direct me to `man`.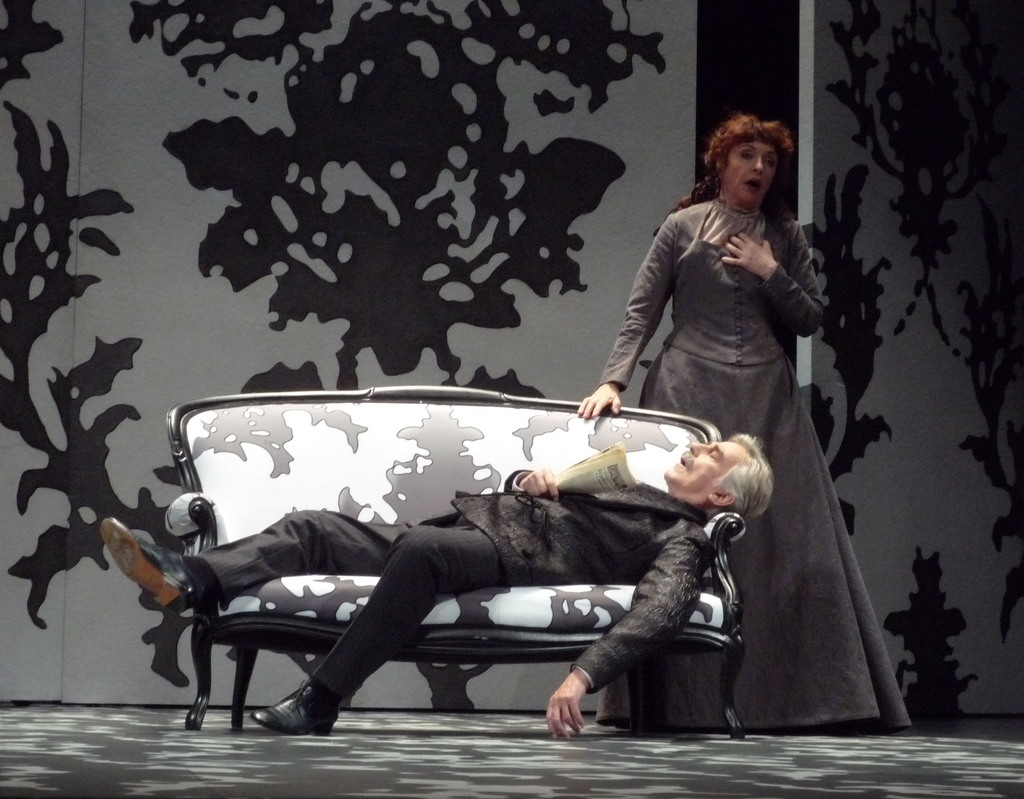
Direction: bbox=[130, 307, 884, 758].
